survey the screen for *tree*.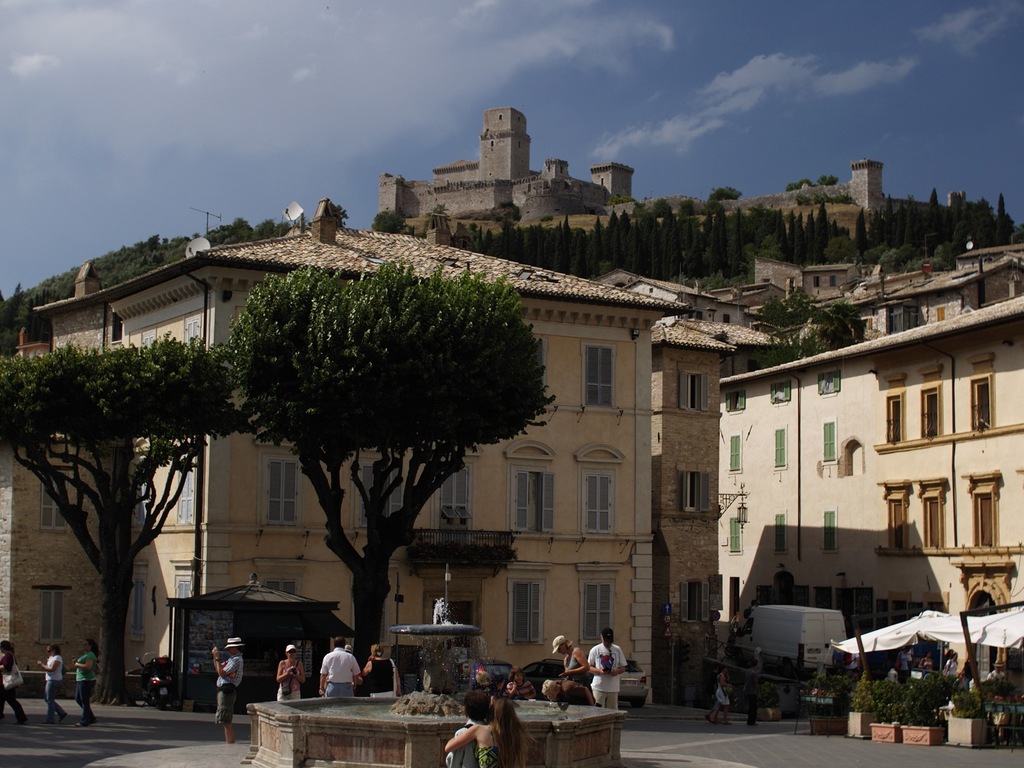
Survey found: <region>781, 177, 807, 193</region>.
